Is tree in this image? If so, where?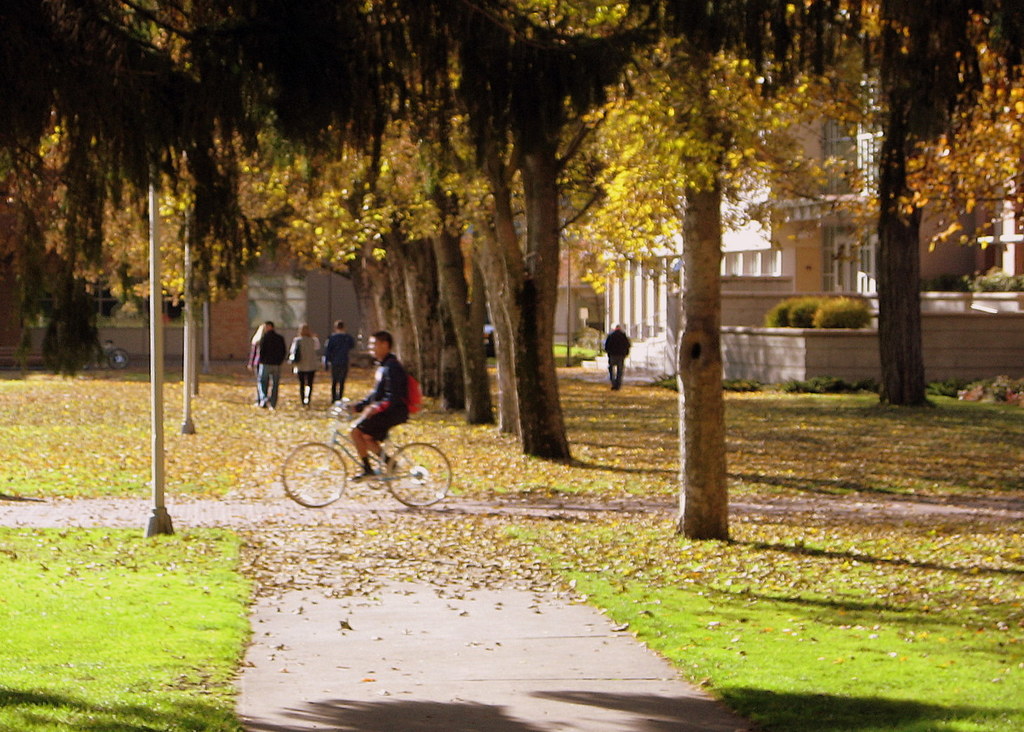
Yes, at crop(812, 72, 1004, 398).
